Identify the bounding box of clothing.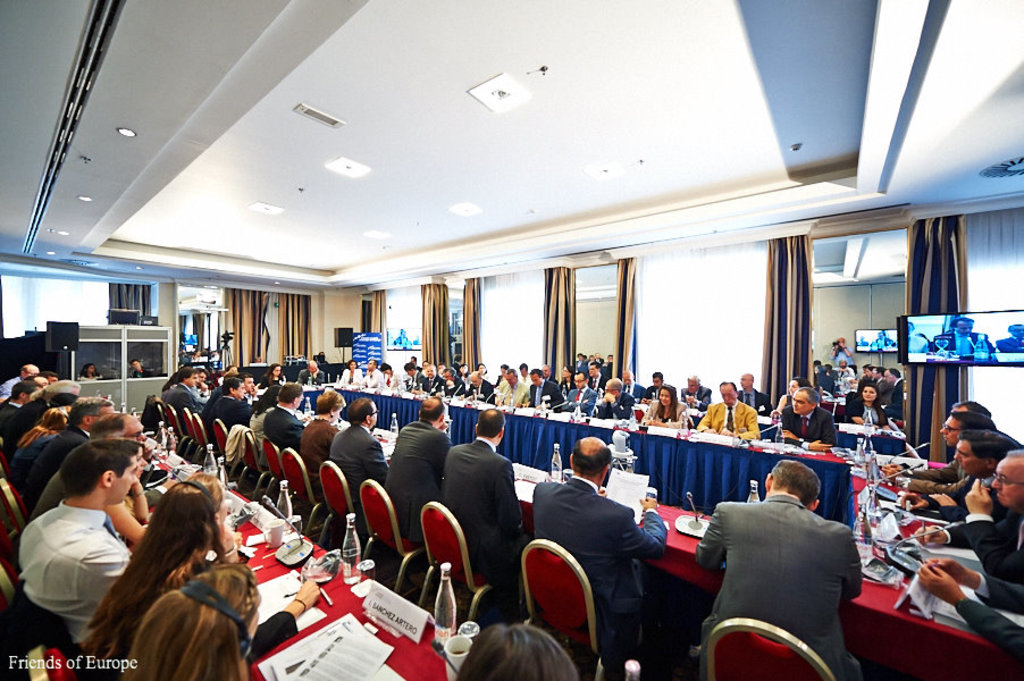
897,471,982,496.
